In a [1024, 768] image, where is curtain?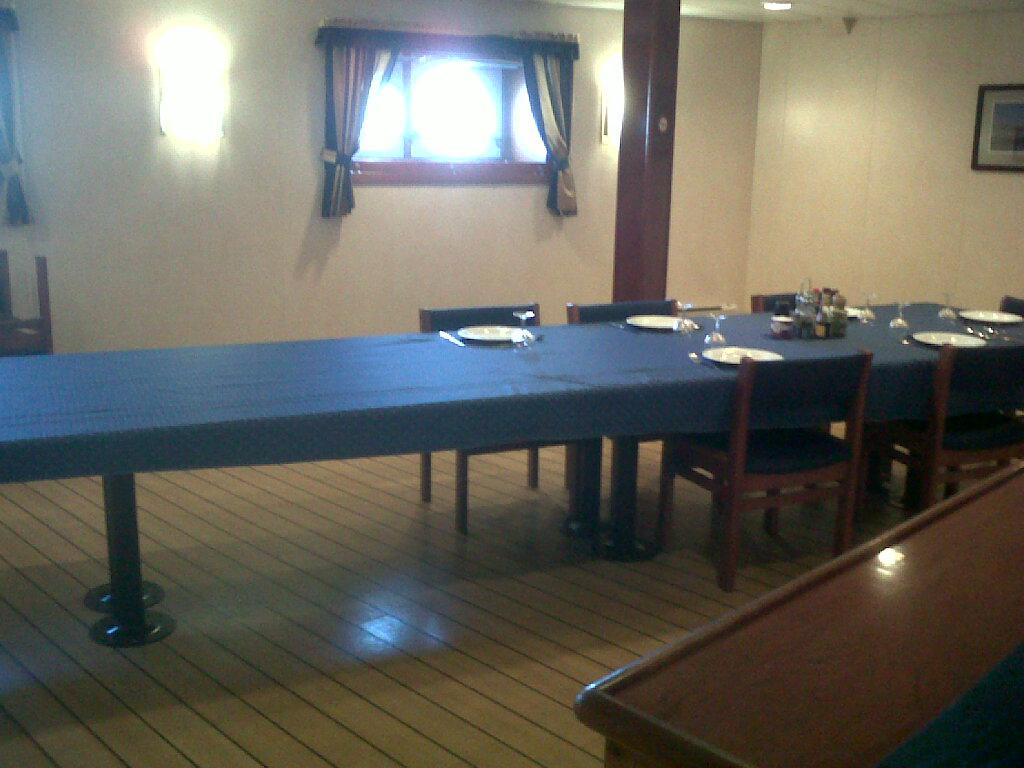
312 20 583 222.
